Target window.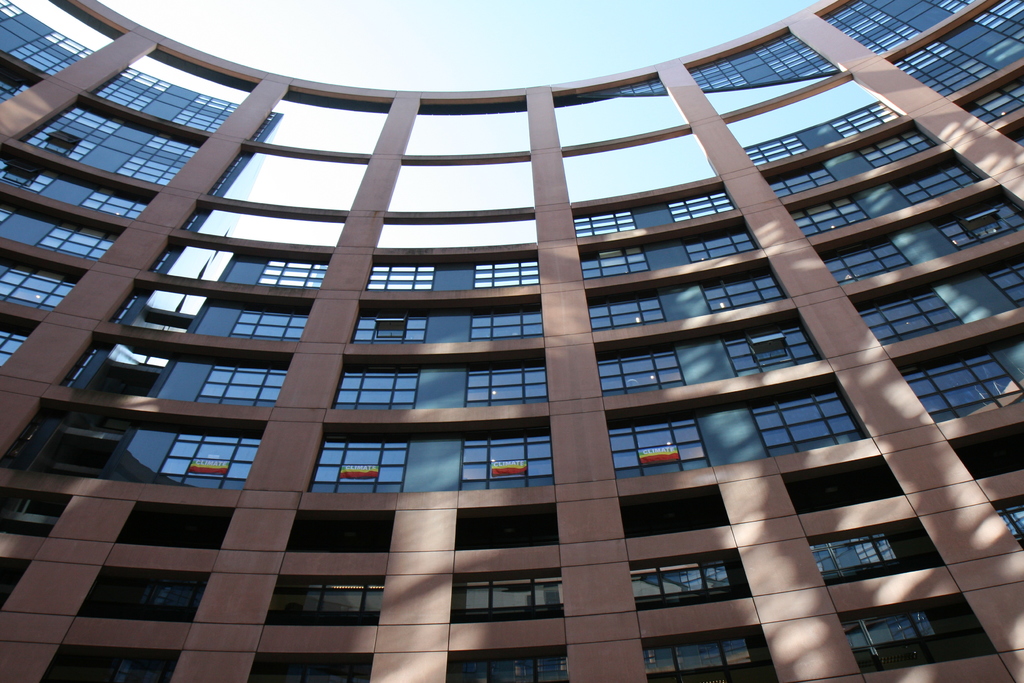
Target region: 229,308,305,344.
